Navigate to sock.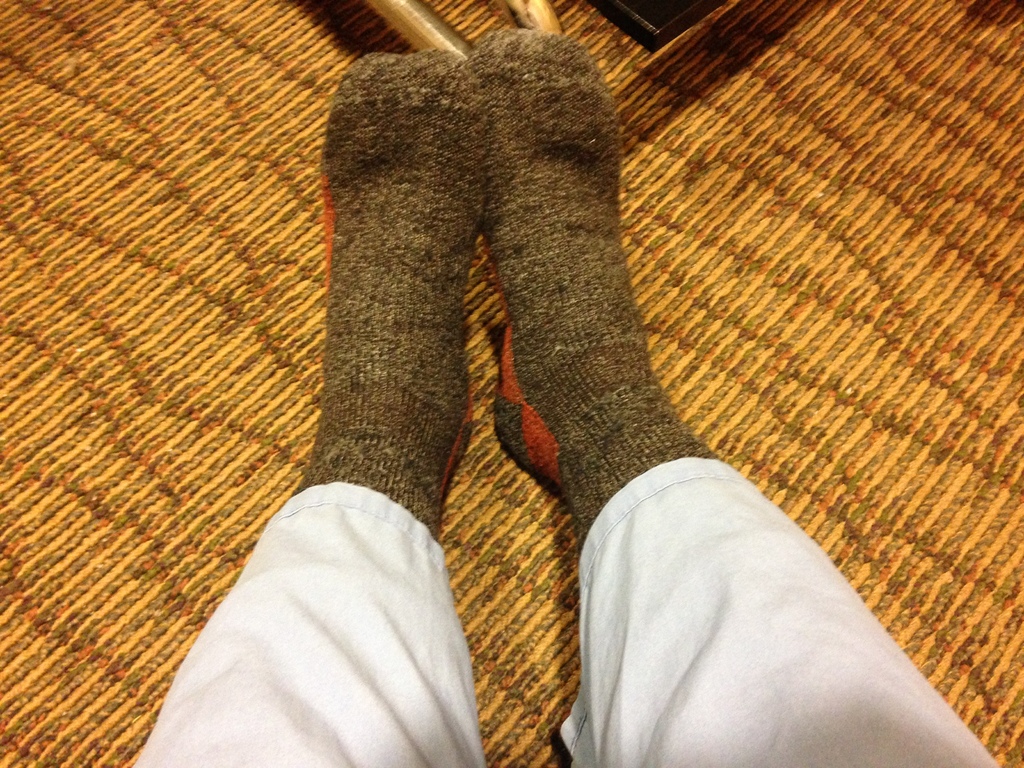
Navigation target: crop(470, 24, 721, 549).
